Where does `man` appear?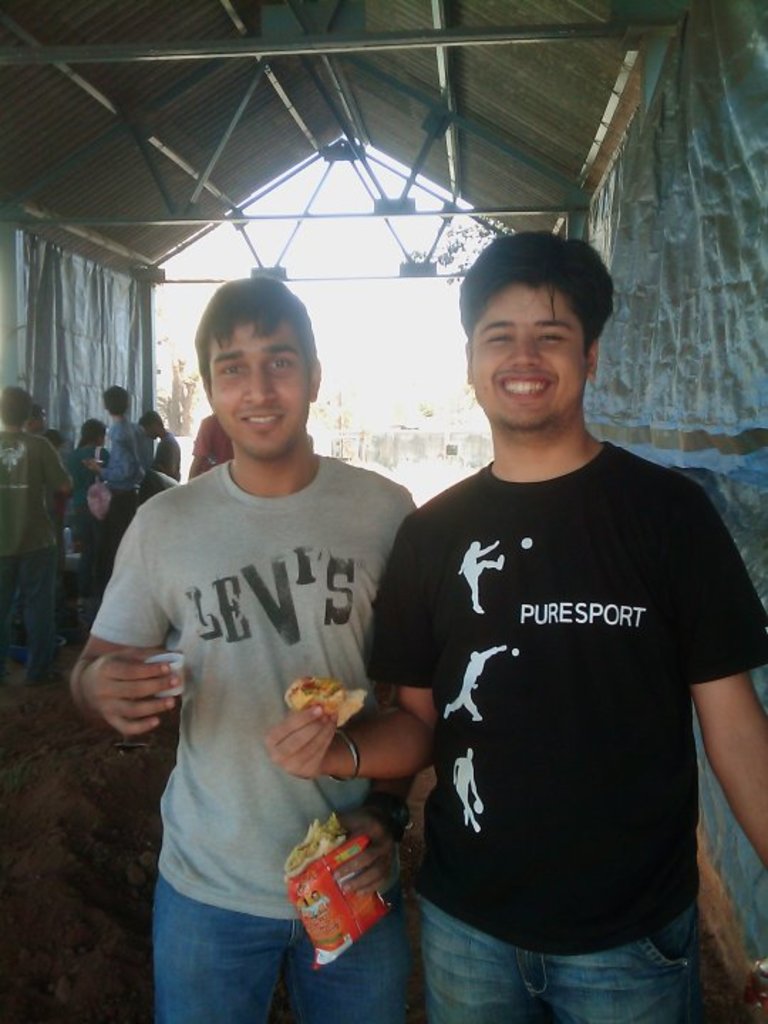
Appears at <bbox>82, 417, 108, 472</bbox>.
